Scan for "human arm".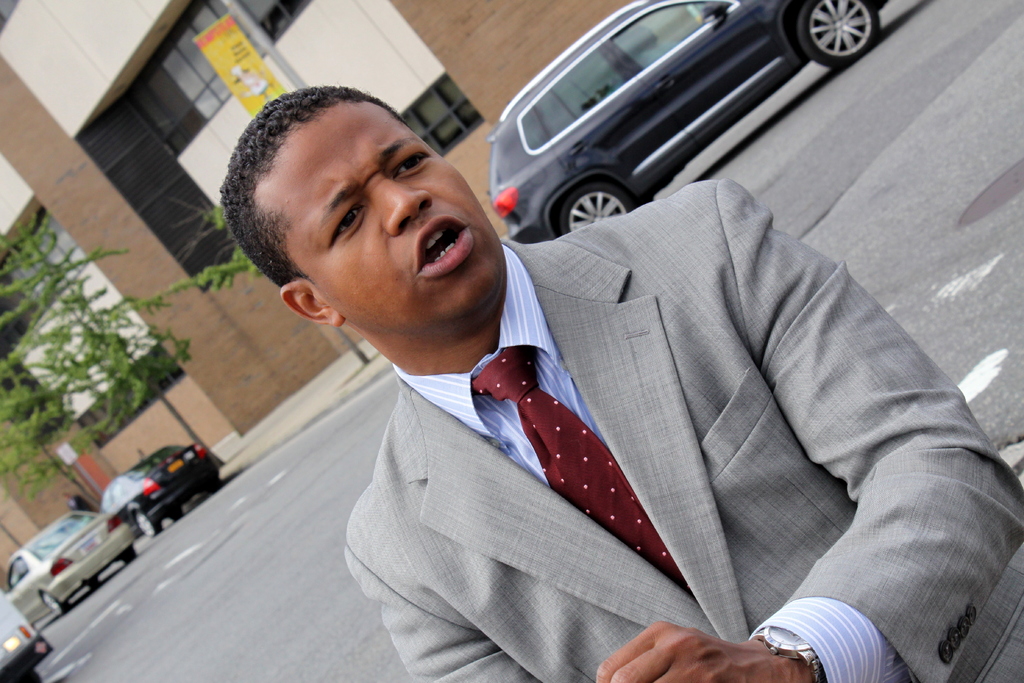
Scan result: BBox(330, 490, 563, 682).
